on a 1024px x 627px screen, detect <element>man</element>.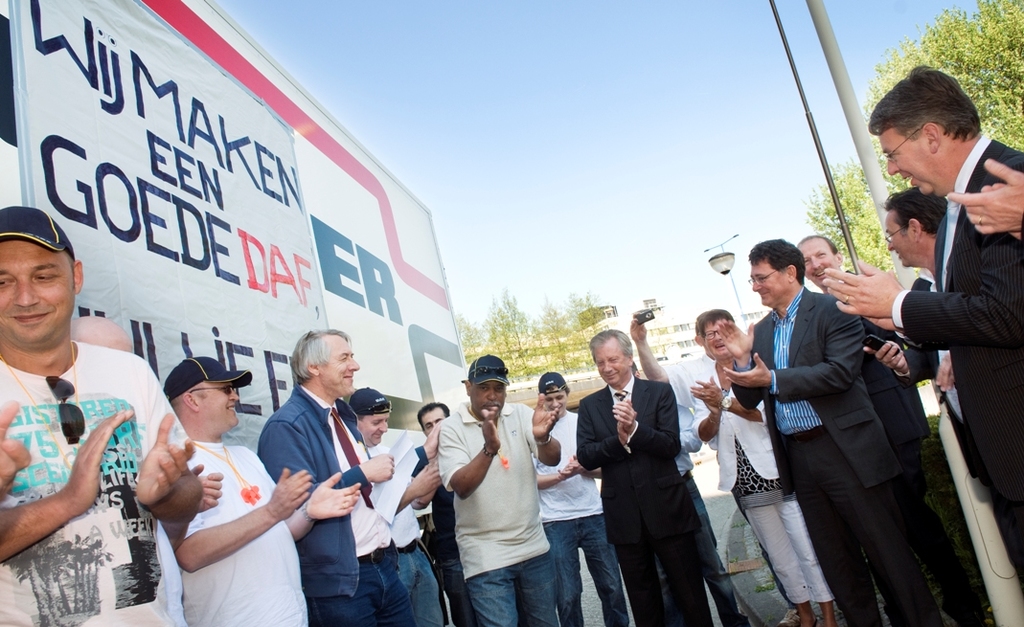
<bbox>796, 232, 984, 626</bbox>.
